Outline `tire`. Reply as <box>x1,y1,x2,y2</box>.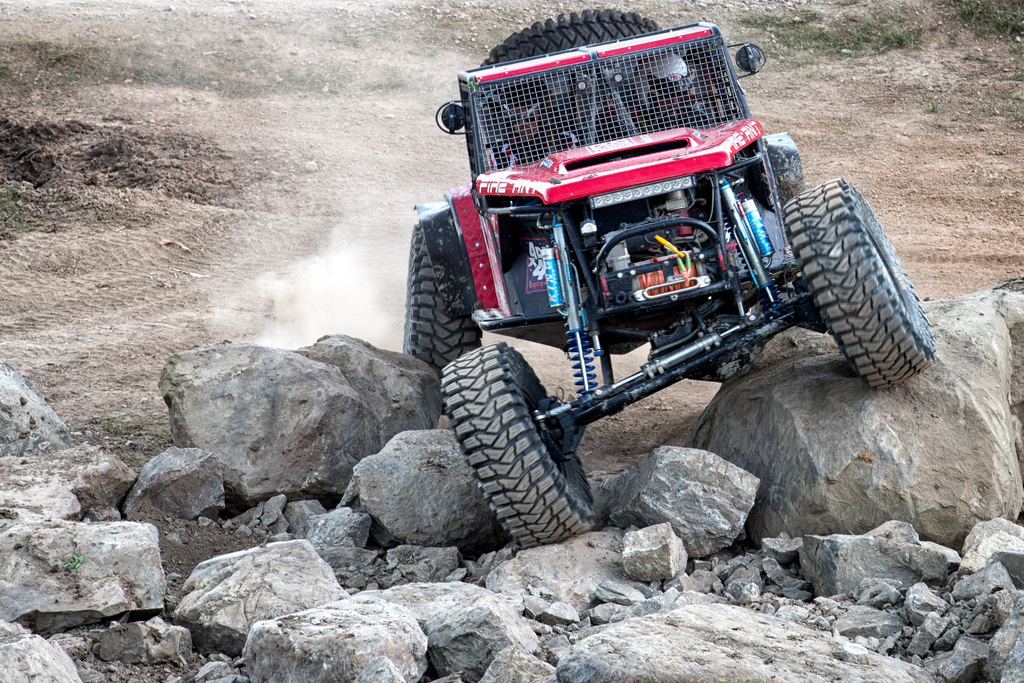
<box>403,222,482,375</box>.
